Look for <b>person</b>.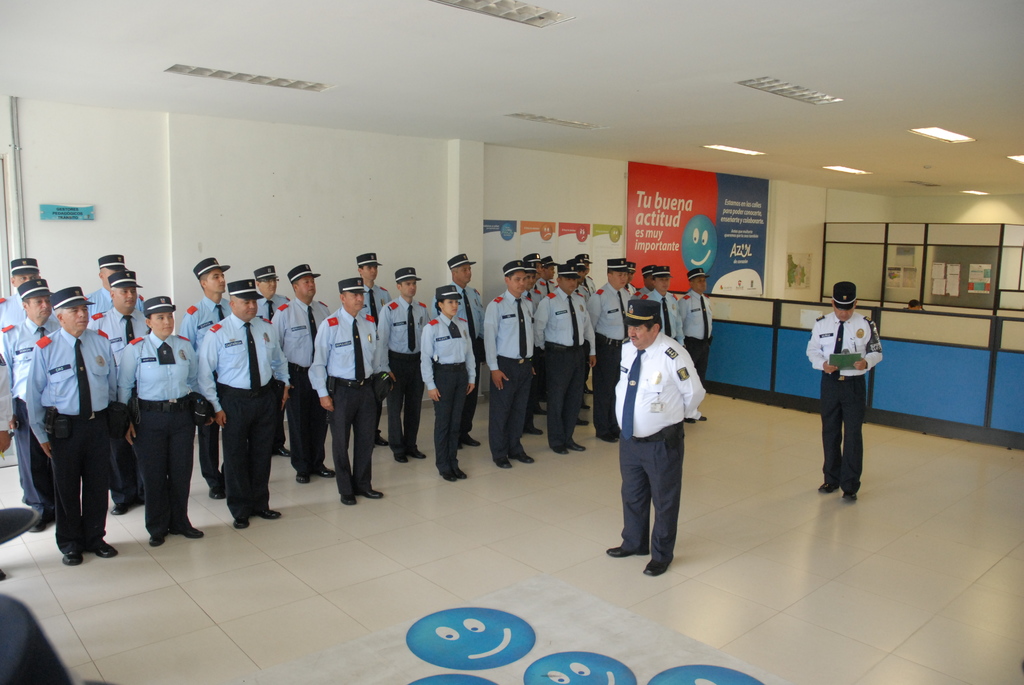
Found: left=579, top=258, right=649, bottom=448.
